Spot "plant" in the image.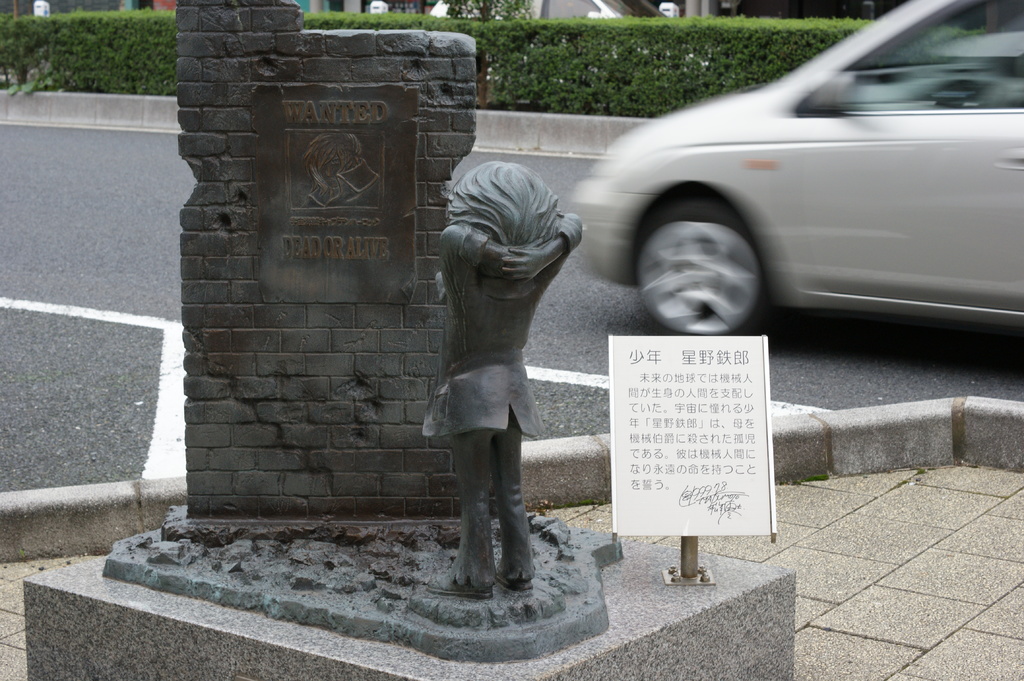
"plant" found at box(551, 497, 605, 511).
